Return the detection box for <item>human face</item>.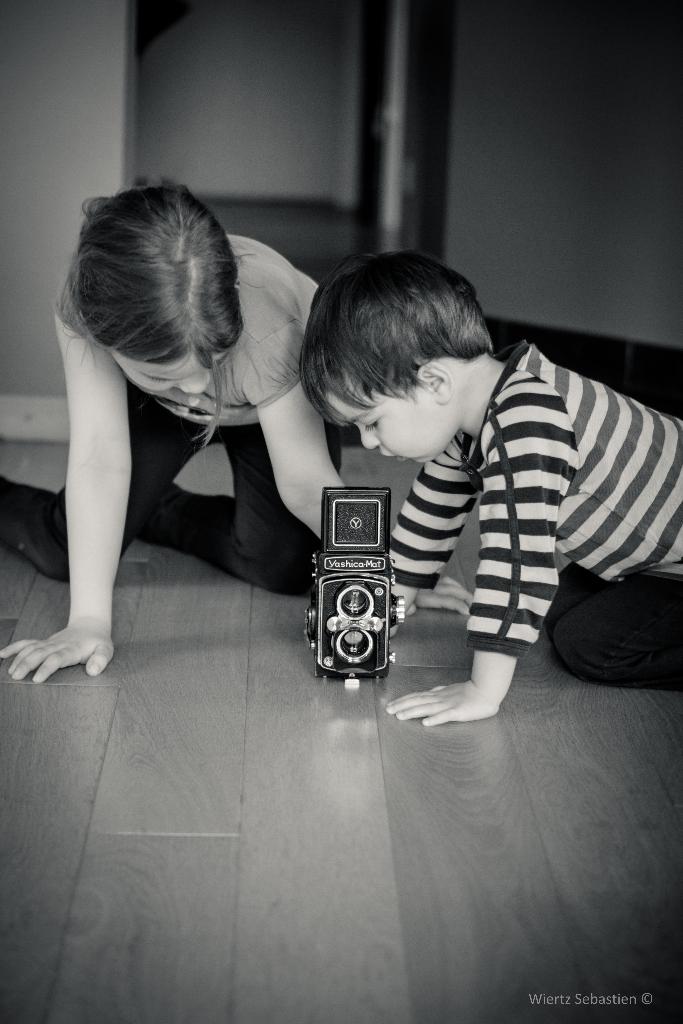
rect(327, 396, 449, 471).
